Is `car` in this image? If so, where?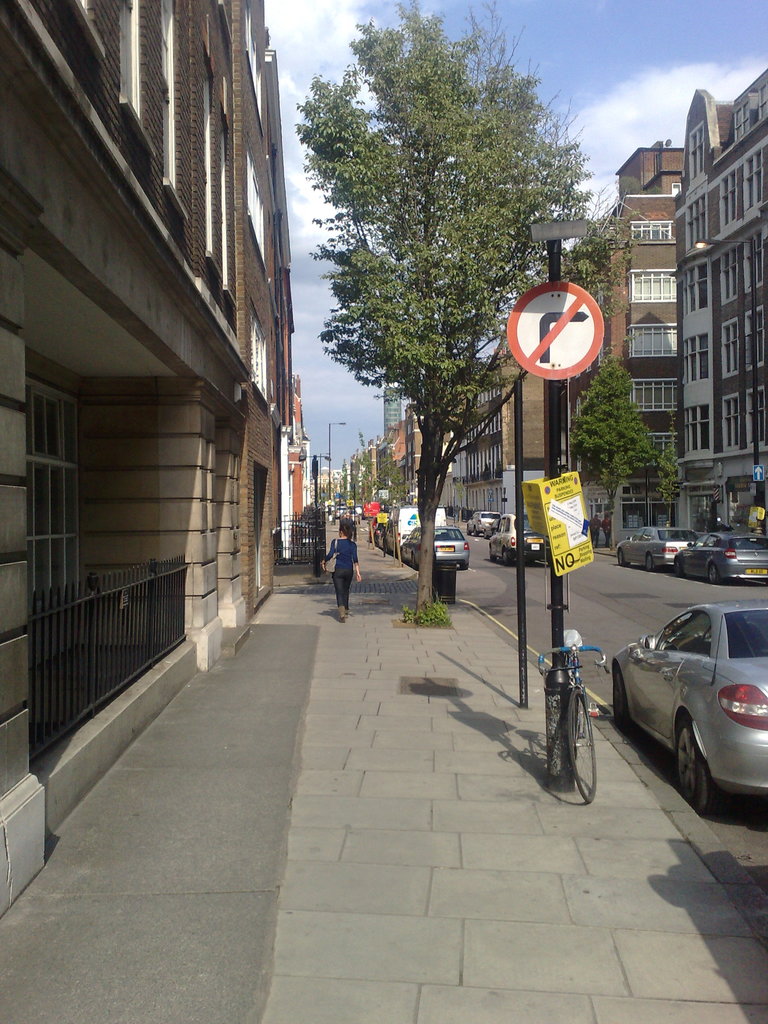
Yes, at (616, 527, 700, 572).
